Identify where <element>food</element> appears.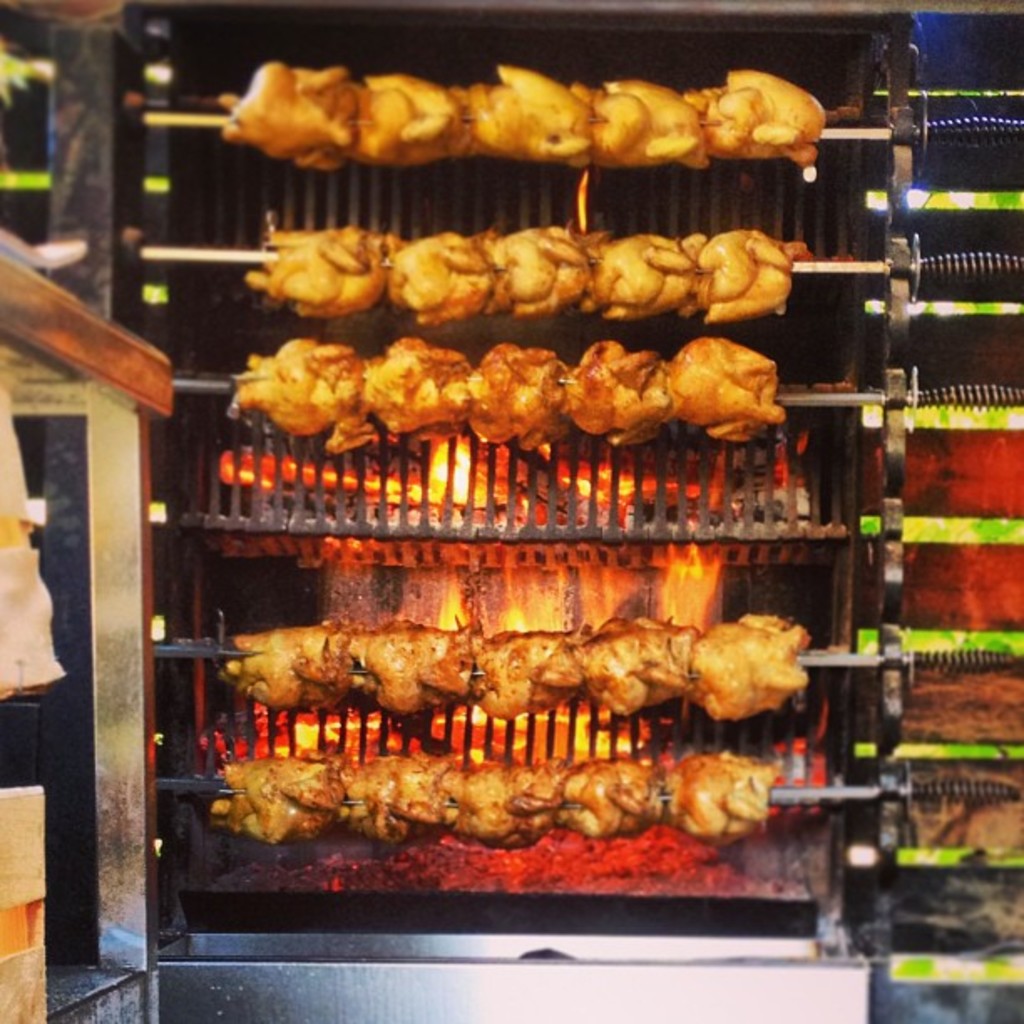
Appears at detection(571, 234, 706, 326).
